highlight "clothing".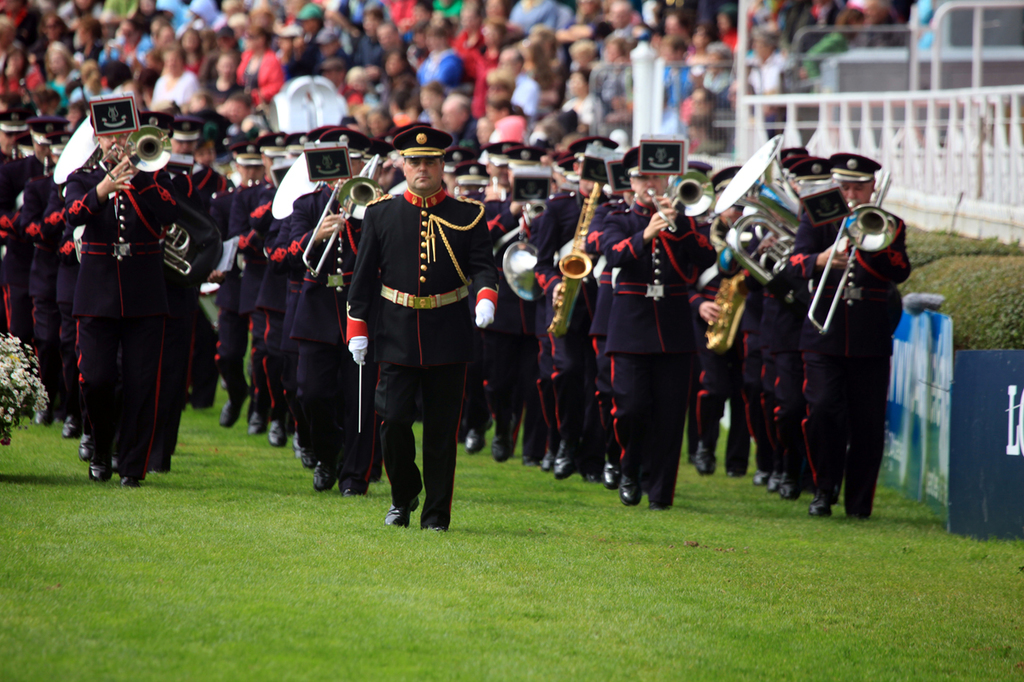
Highlighted region: left=346, top=154, right=488, bottom=518.
